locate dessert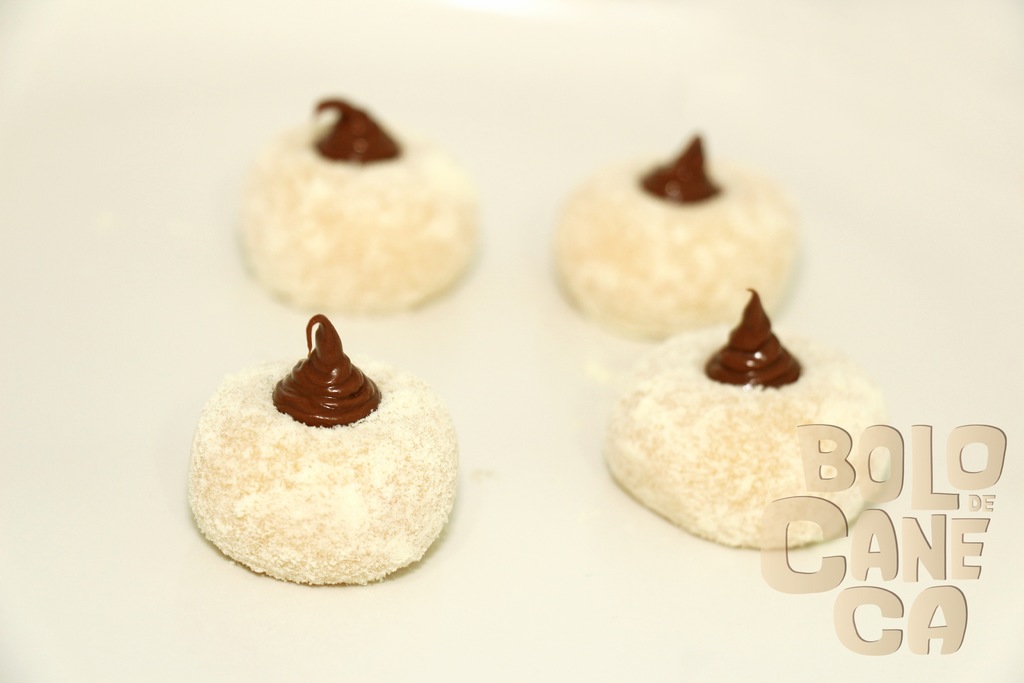
{"left": 550, "top": 133, "right": 795, "bottom": 346}
